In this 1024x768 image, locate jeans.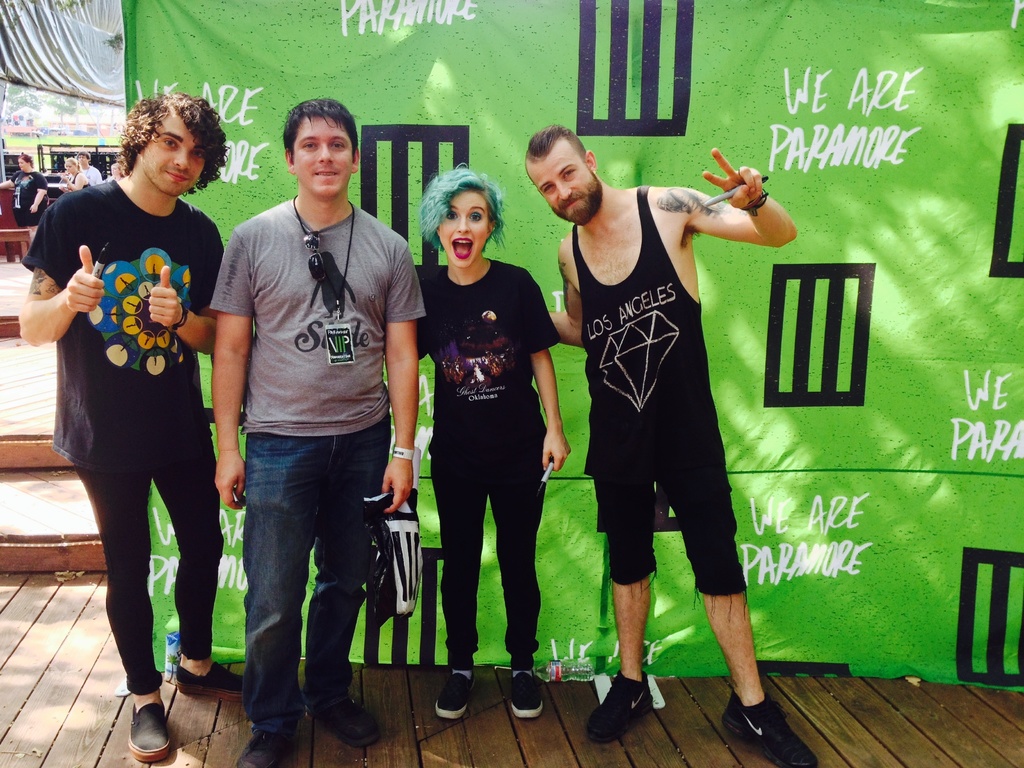
Bounding box: bbox(593, 462, 753, 586).
